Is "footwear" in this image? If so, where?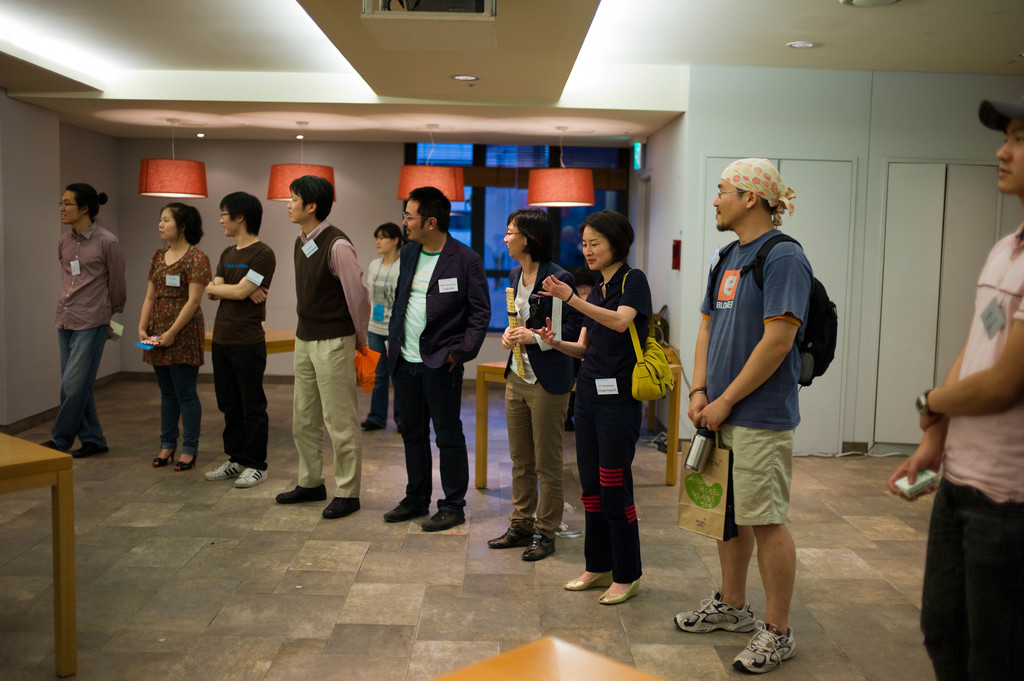
Yes, at (282, 483, 330, 503).
